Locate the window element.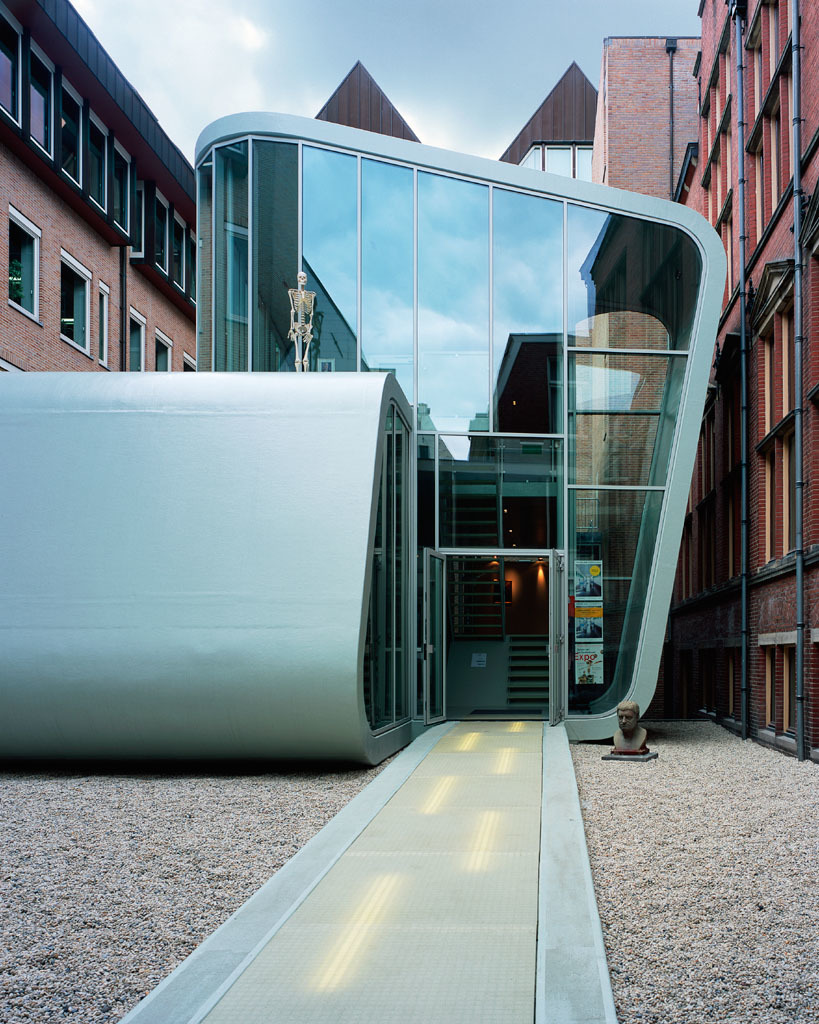
Element bbox: 184/362/196/372.
